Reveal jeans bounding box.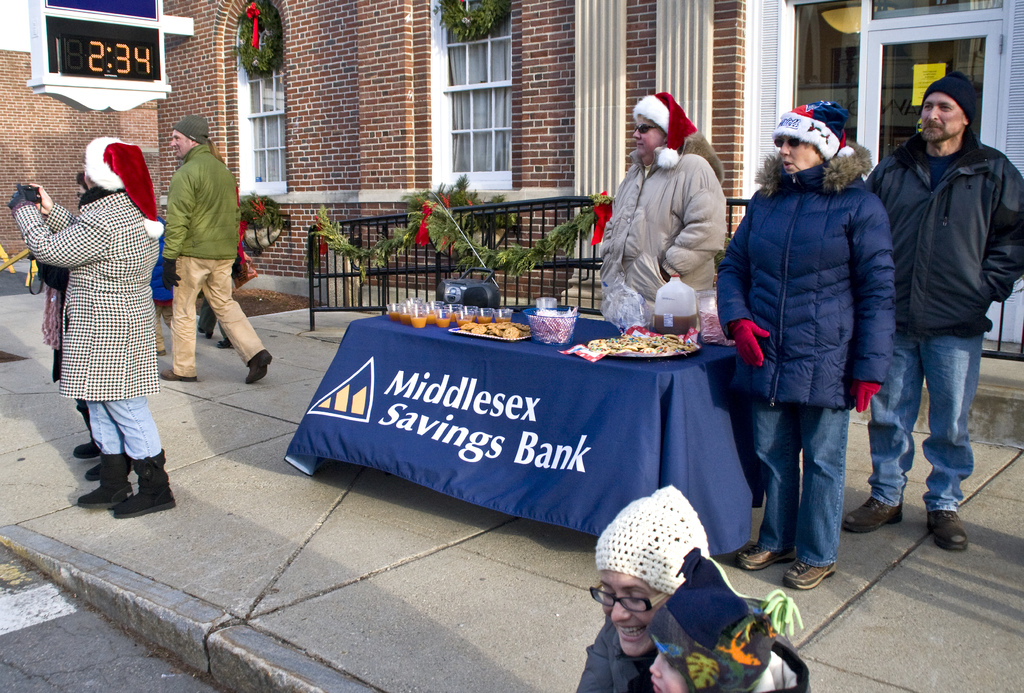
Revealed: box=[875, 317, 994, 545].
